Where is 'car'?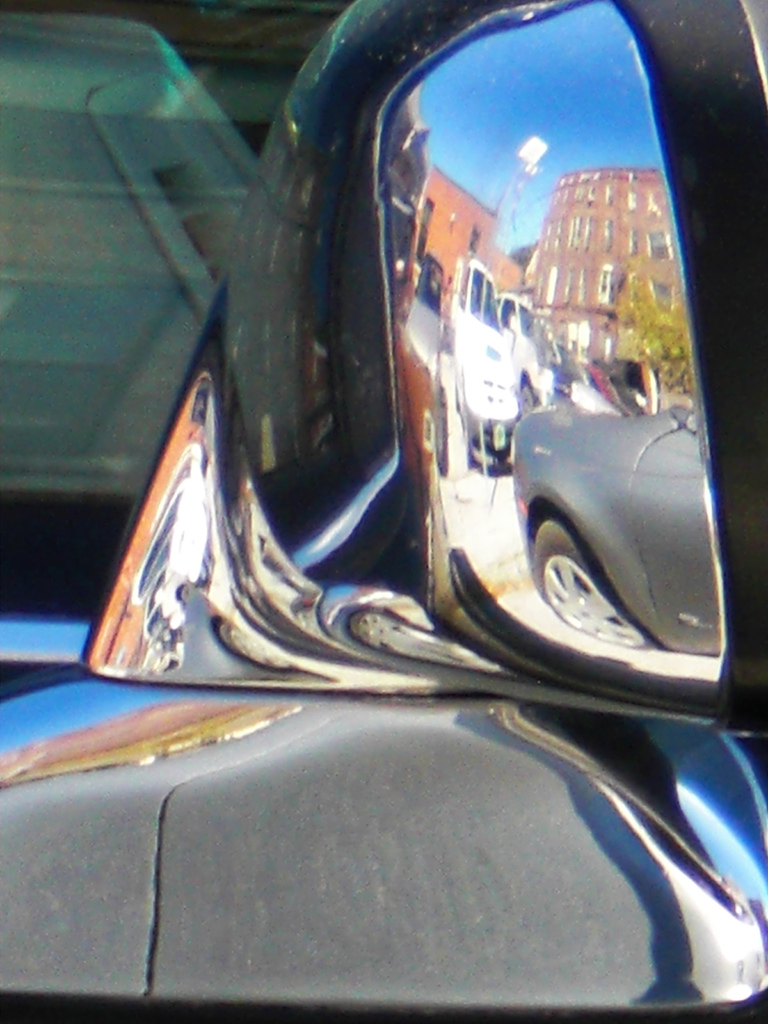
[x1=499, y1=281, x2=577, y2=426].
